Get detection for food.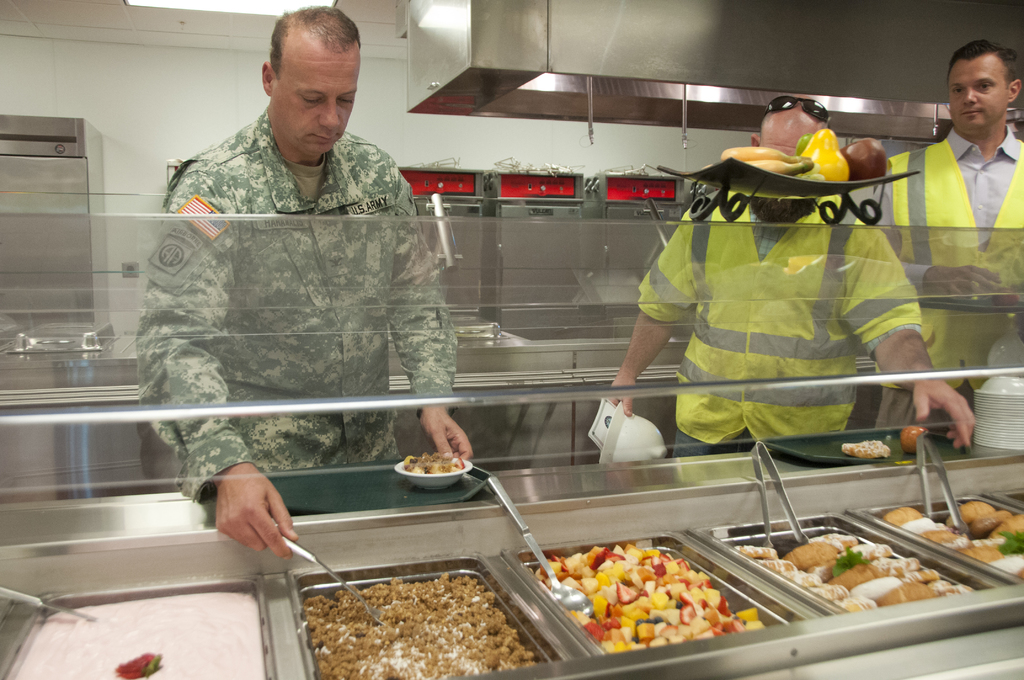
Detection: pyautogui.locateOnScreen(943, 496, 989, 528).
